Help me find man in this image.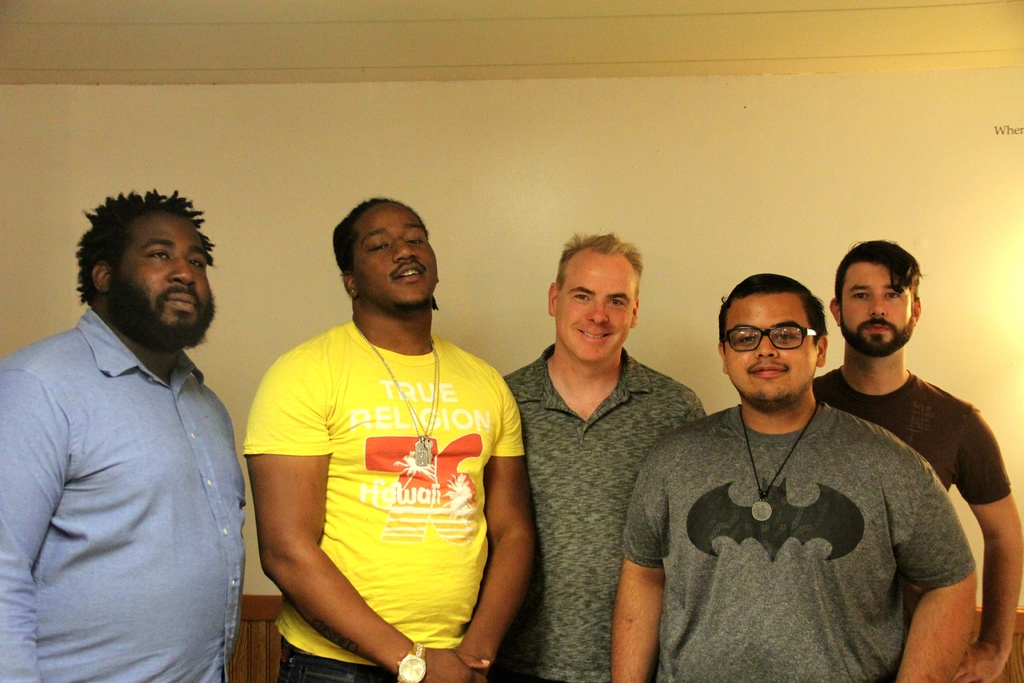
Found it: [813, 231, 1023, 680].
